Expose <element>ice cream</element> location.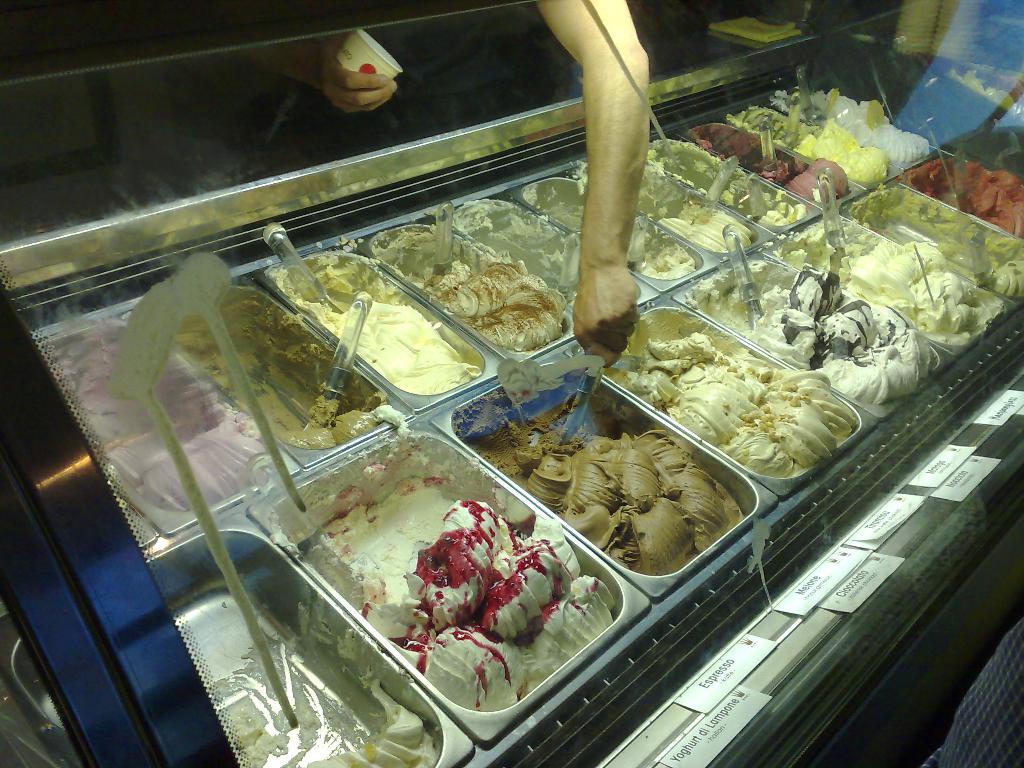
Exposed at select_region(852, 185, 1023, 307).
